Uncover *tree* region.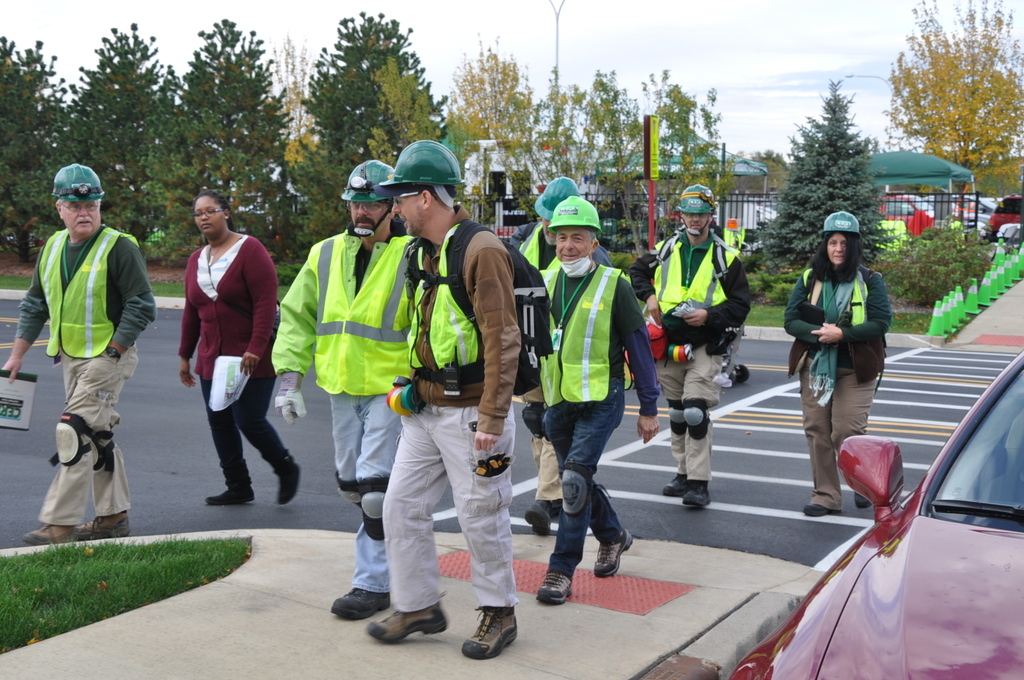
Uncovered: {"left": 163, "top": 18, "right": 301, "bottom": 271}.
